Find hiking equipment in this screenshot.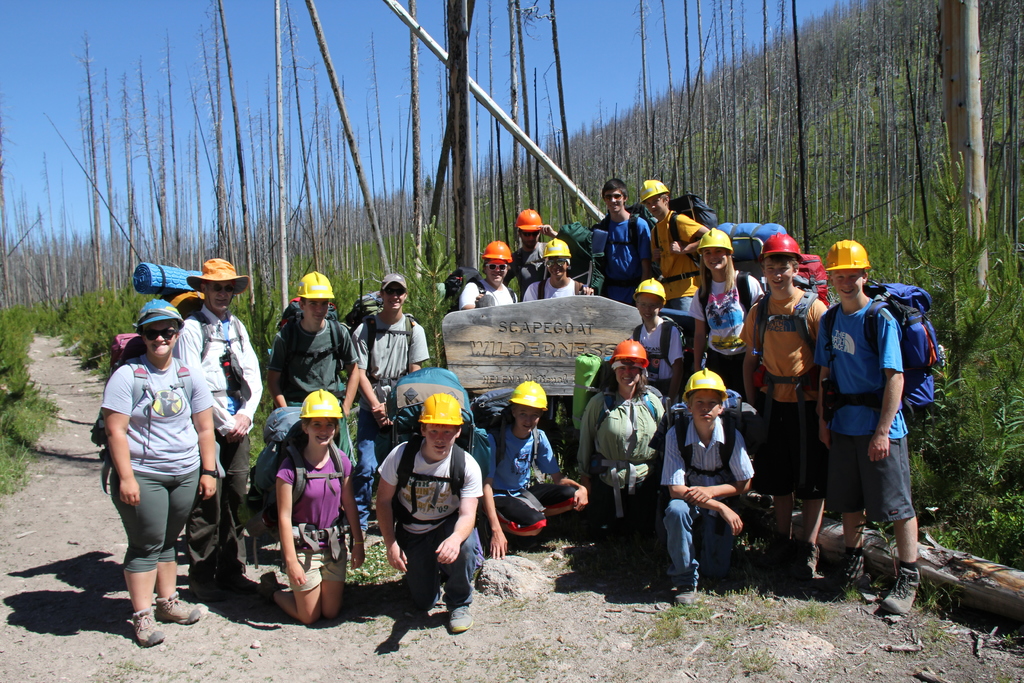
The bounding box for hiking equipment is bbox=(651, 383, 746, 482).
